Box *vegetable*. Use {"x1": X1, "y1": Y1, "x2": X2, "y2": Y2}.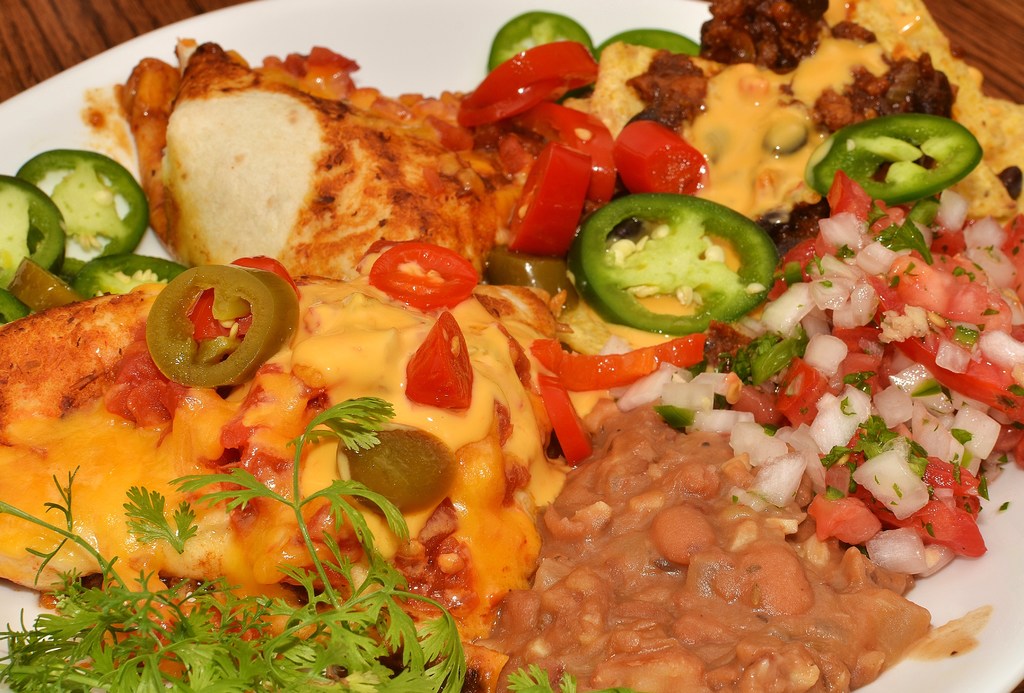
{"x1": 802, "y1": 109, "x2": 989, "y2": 196}.
